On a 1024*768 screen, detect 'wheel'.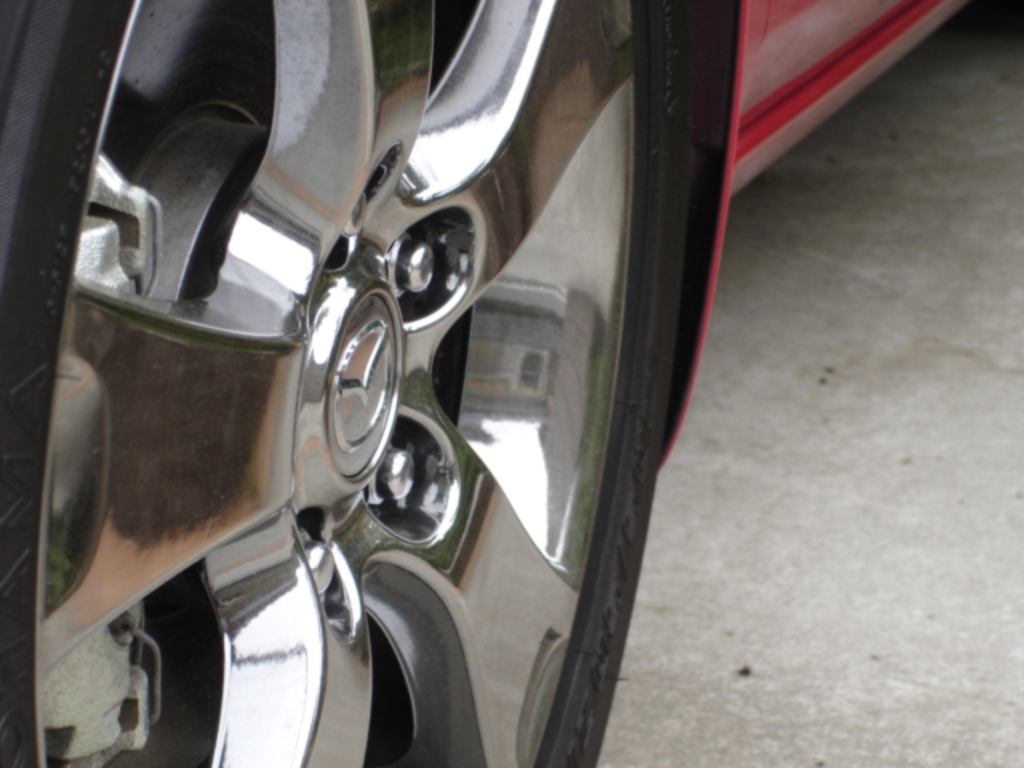
left=0, top=0, right=694, bottom=766.
